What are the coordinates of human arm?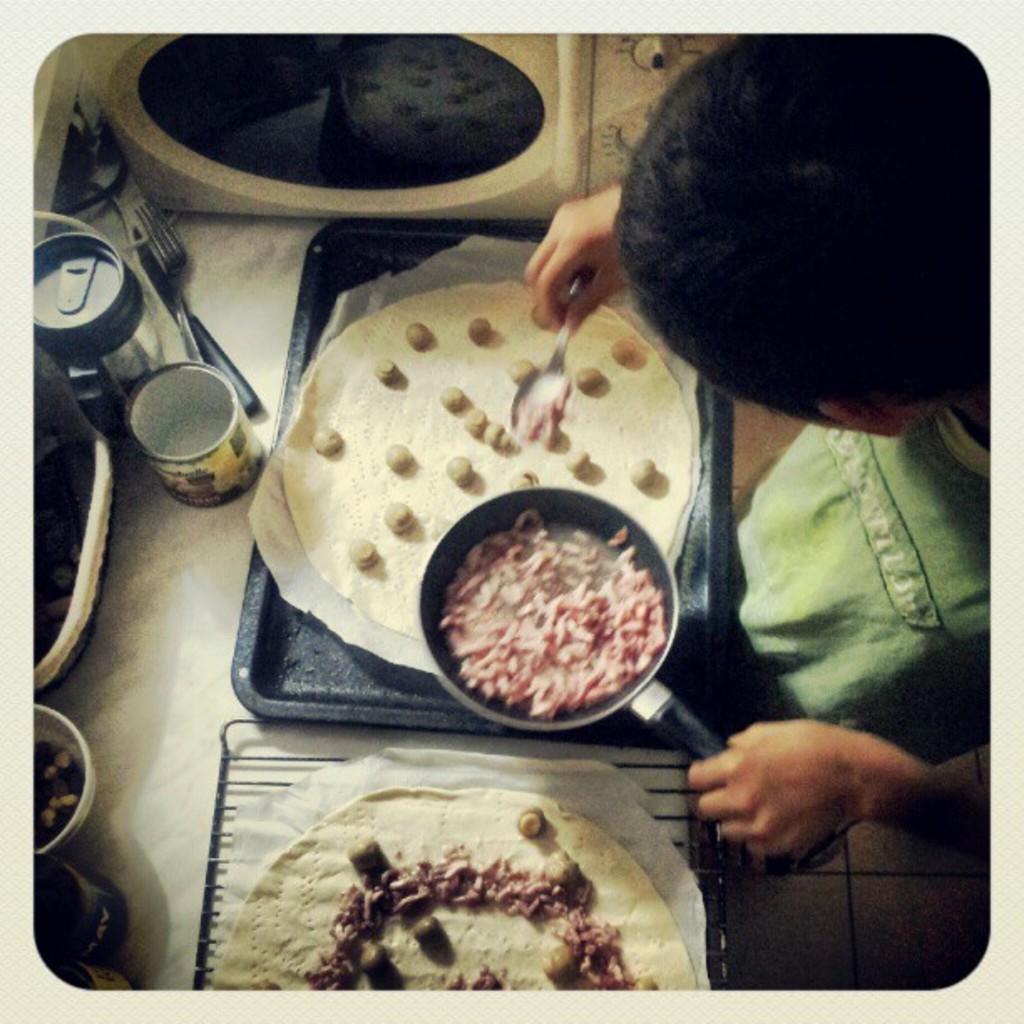
crop(686, 718, 987, 863).
